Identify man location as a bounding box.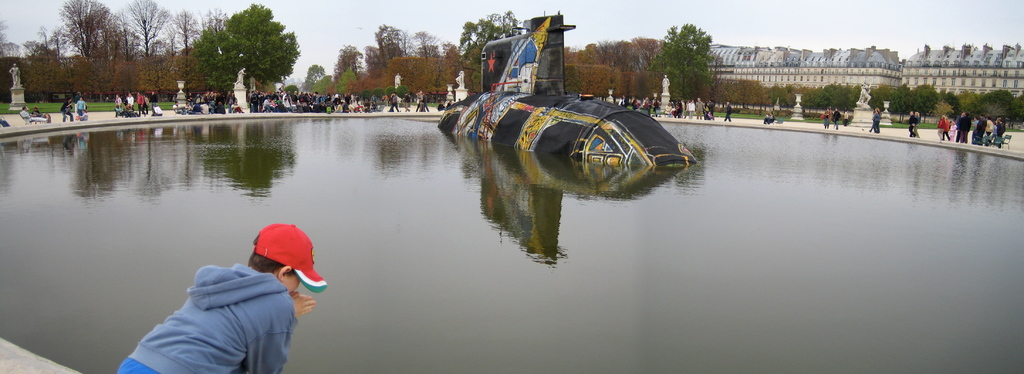
<box>126,92,134,108</box>.
